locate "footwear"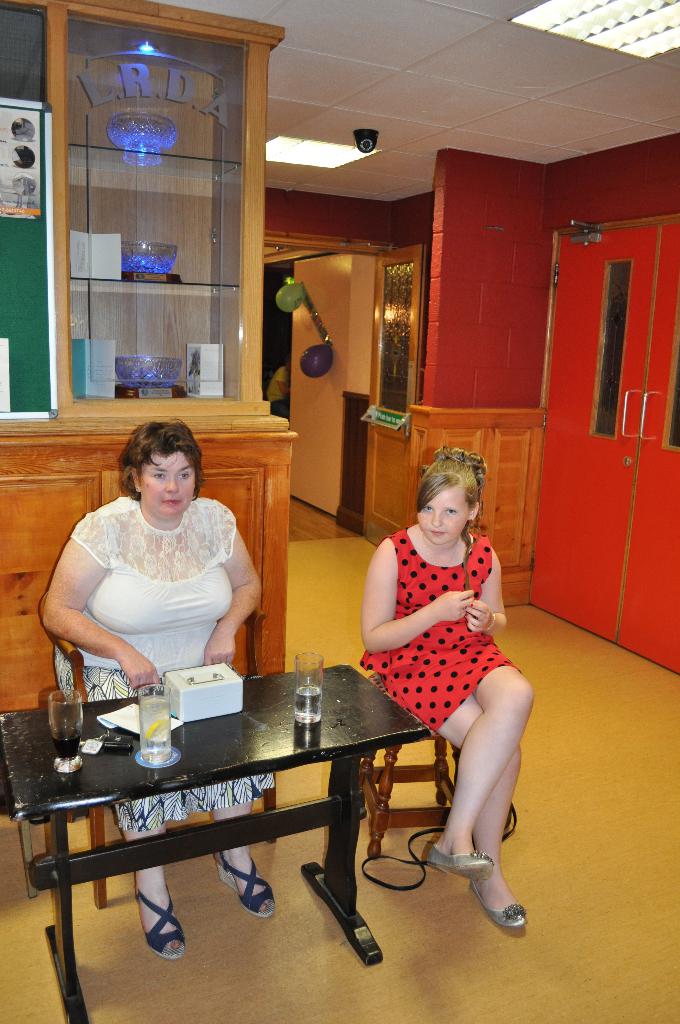
<region>423, 840, 495, 888</region>
